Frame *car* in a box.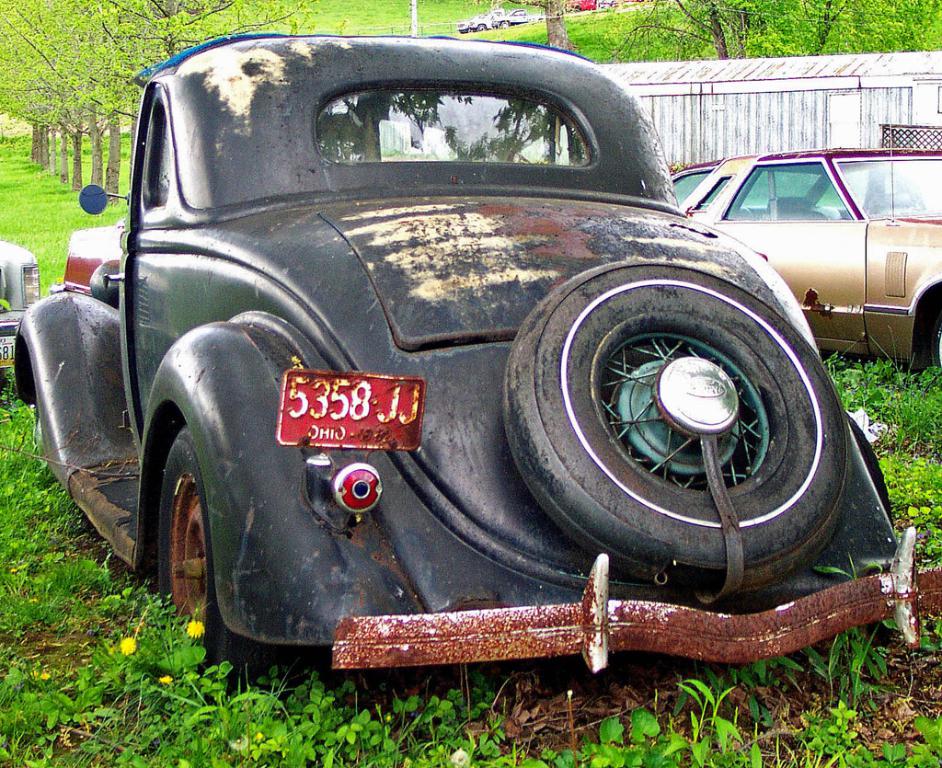
select_region(0, 230, 40, 388).
